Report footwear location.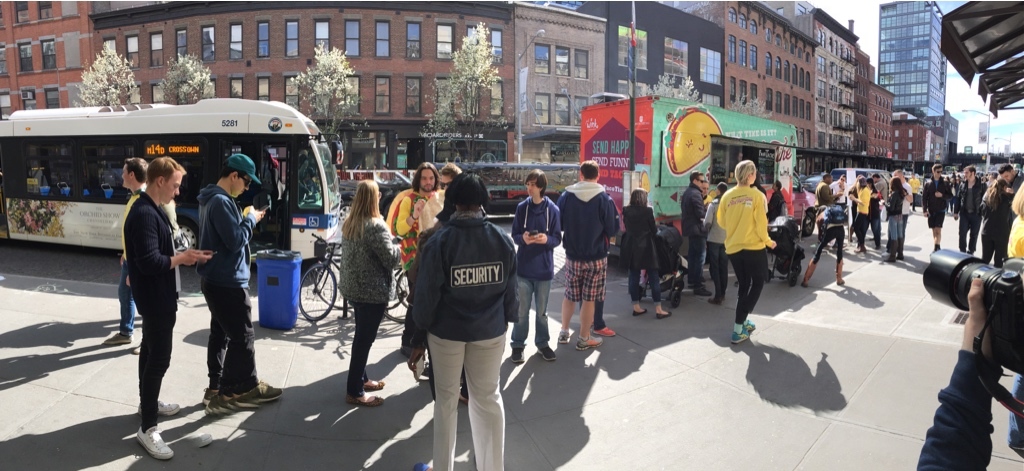
Report: l=593, t=325, r=615, b=334.
